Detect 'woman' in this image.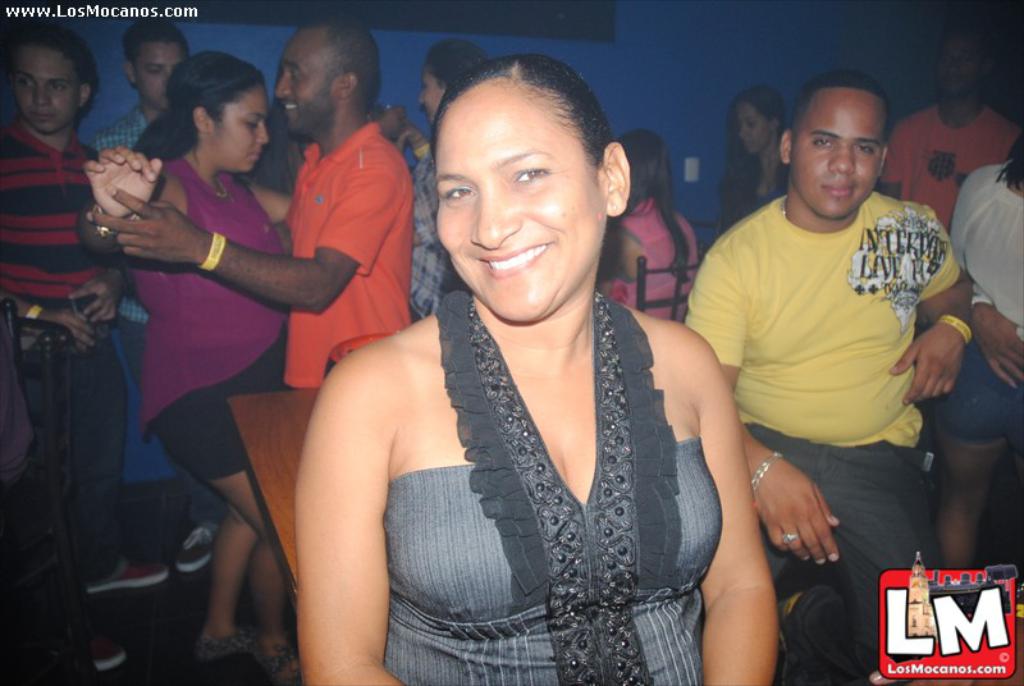
Detection: box(399, 42, 493, 323).
